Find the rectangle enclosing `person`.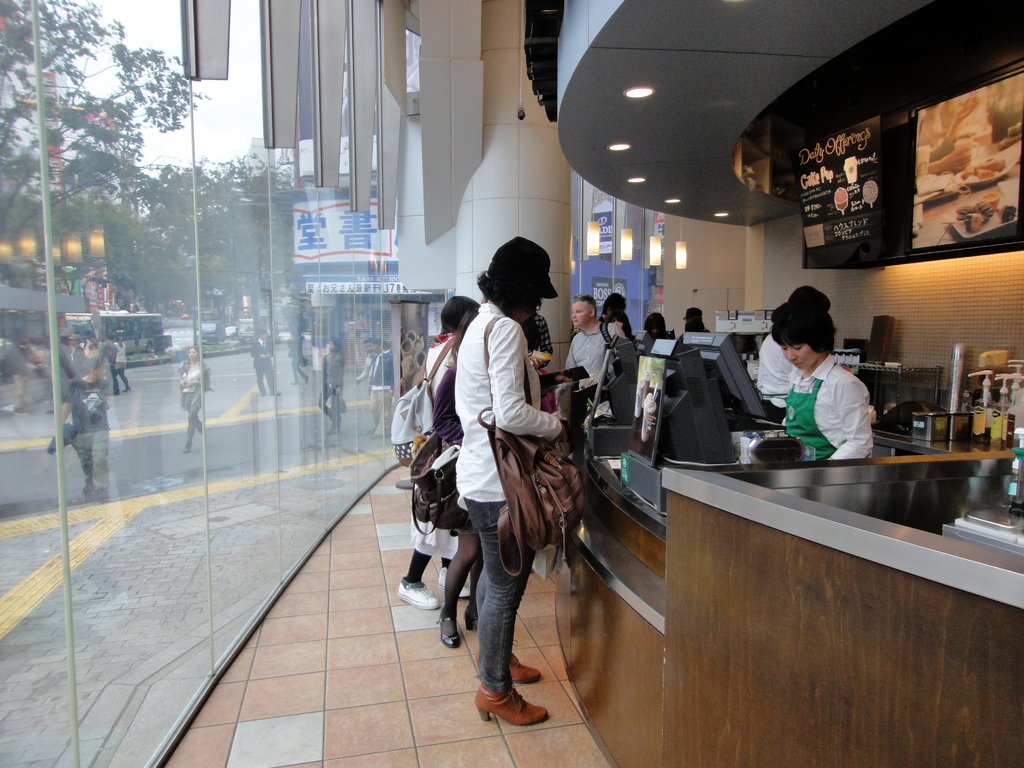
[566, 296, 625, 389].
